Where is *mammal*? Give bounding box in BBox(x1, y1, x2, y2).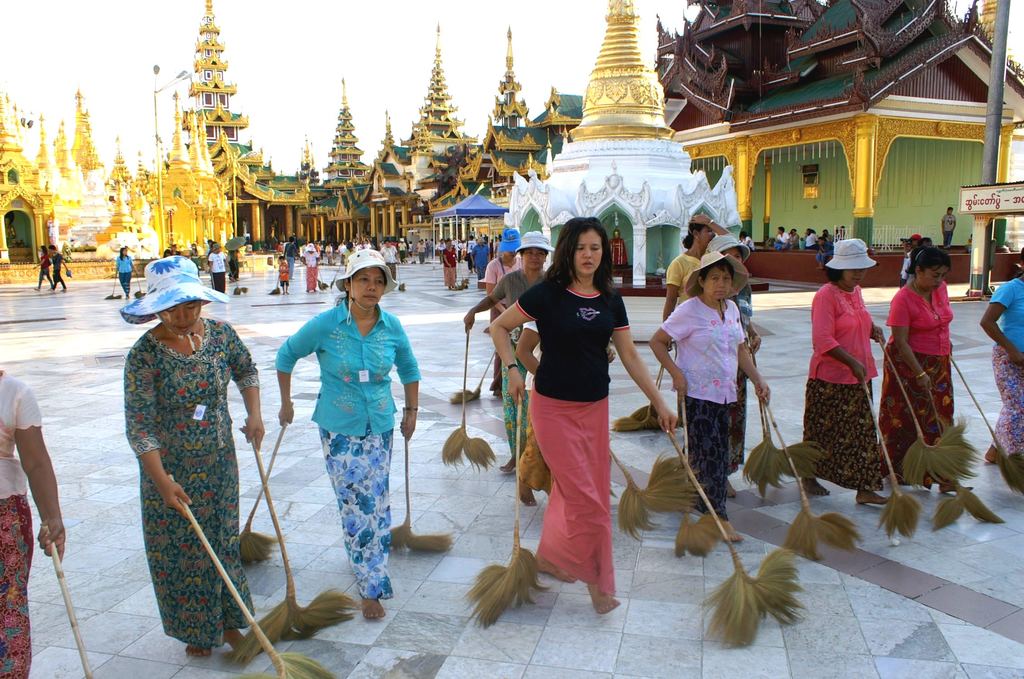
BBox(31, 245, 54, 289).
